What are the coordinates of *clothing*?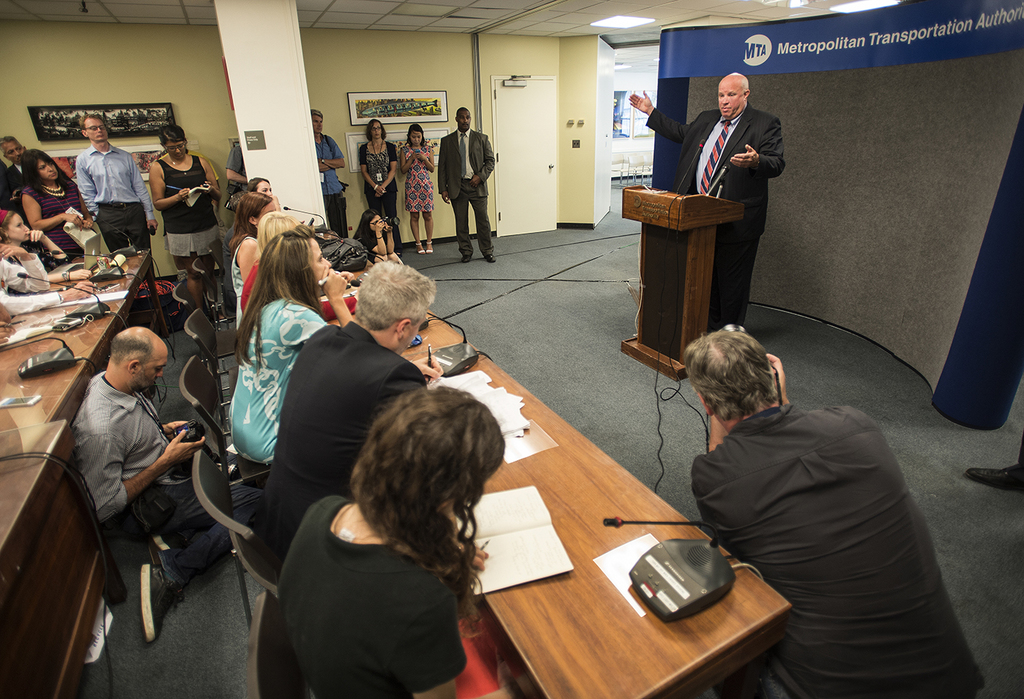
bbox=[434, 123, 495, 249].
